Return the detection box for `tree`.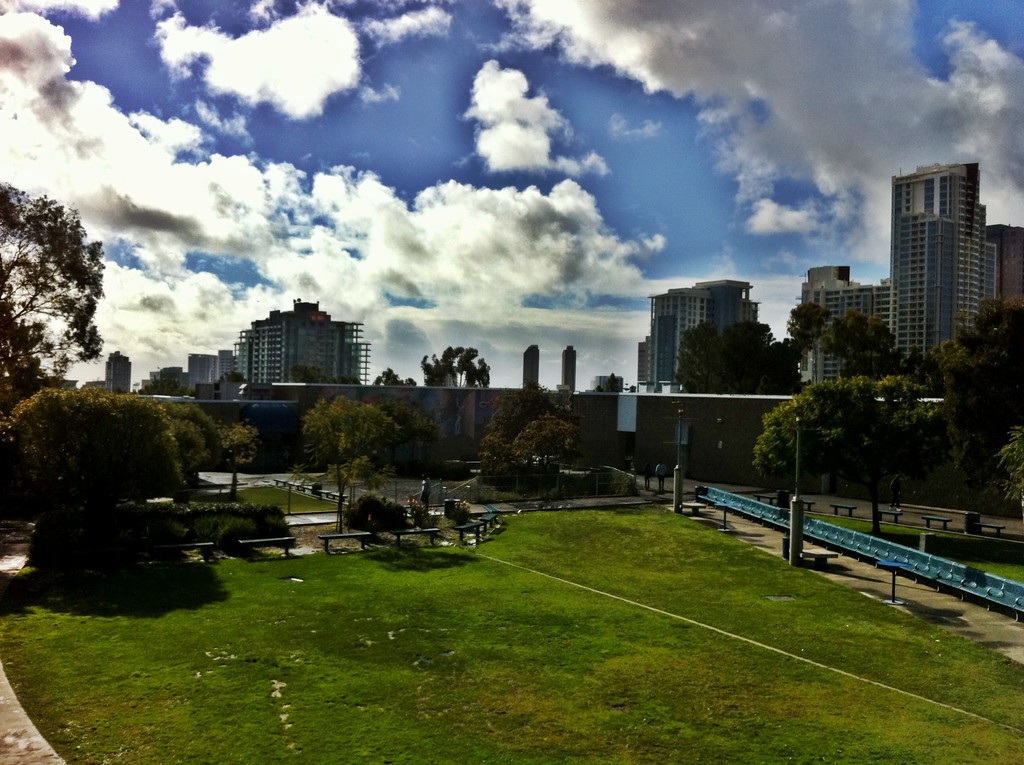
rect(6, 165, 110, 403).
